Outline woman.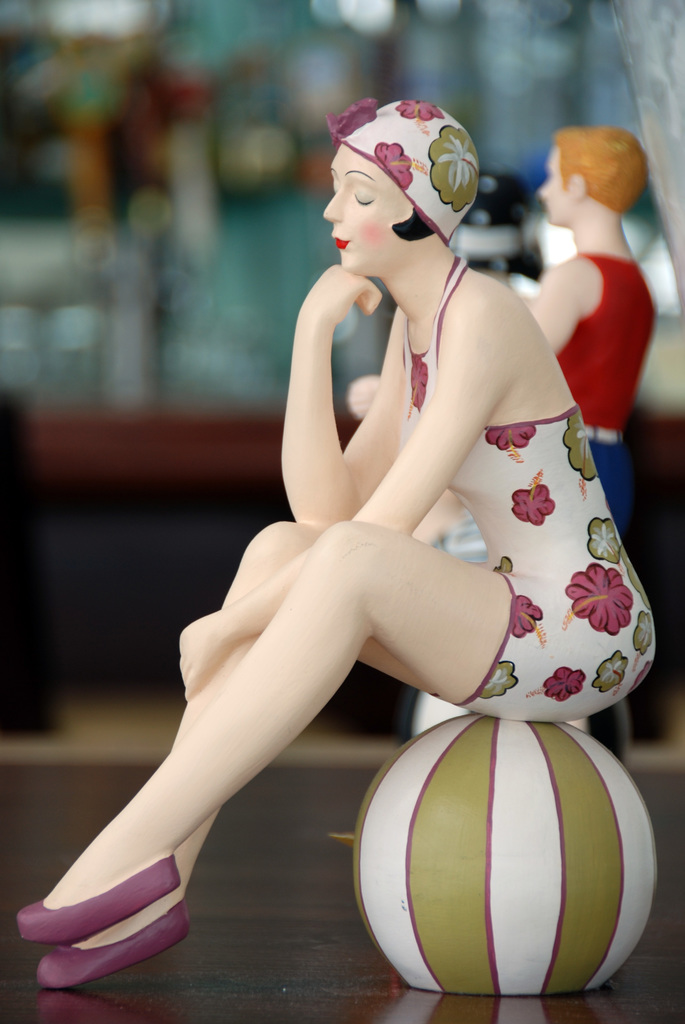
Outline: Rect(15, 95, 668, 992).
